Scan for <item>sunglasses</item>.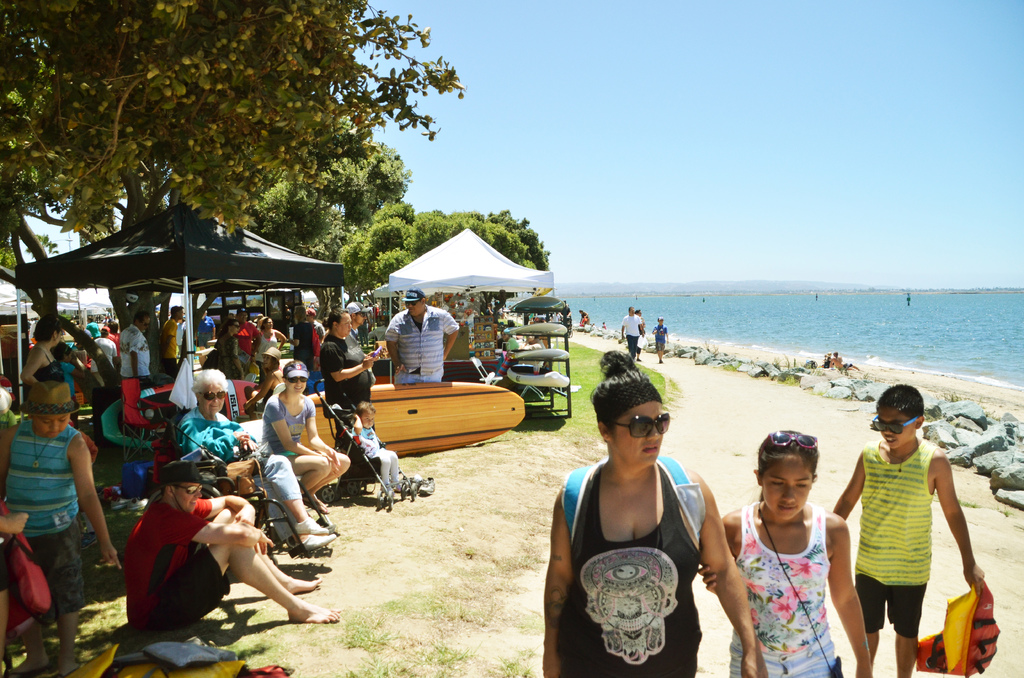
Scan result: x1=605, y1=412, x2=668, y2=439.
